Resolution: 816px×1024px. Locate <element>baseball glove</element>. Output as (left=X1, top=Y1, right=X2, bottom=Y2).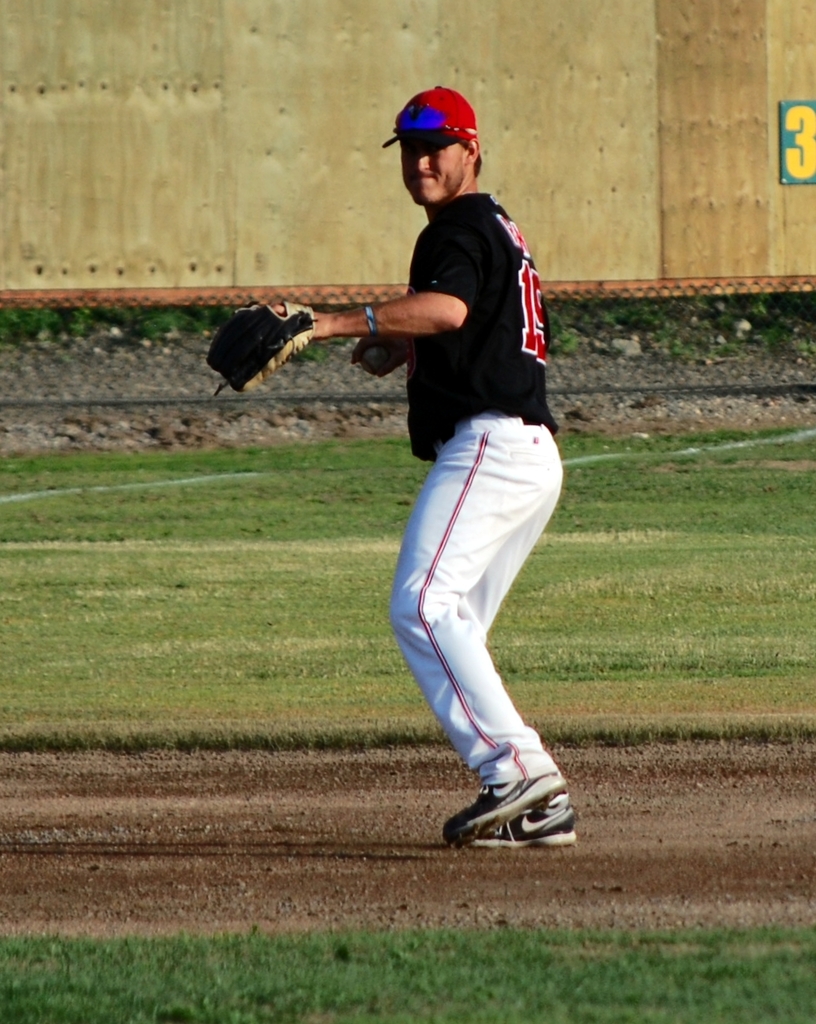
(left=202, top=299, right=320, bottom=396).
